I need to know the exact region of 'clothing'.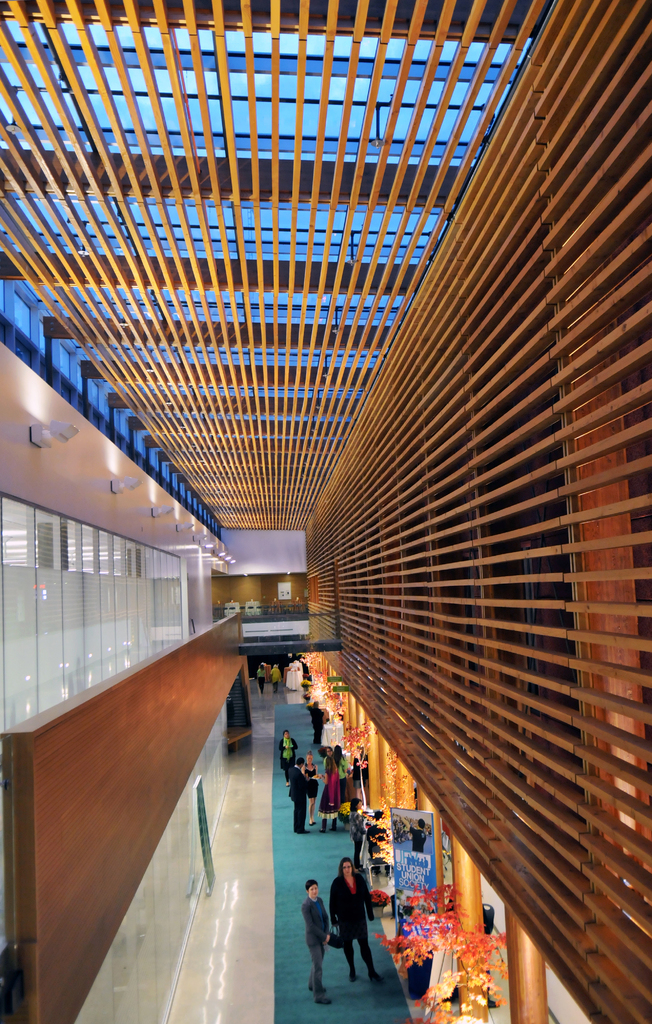
Region: [x1=409, y1=828, x2=427, y2=855].
